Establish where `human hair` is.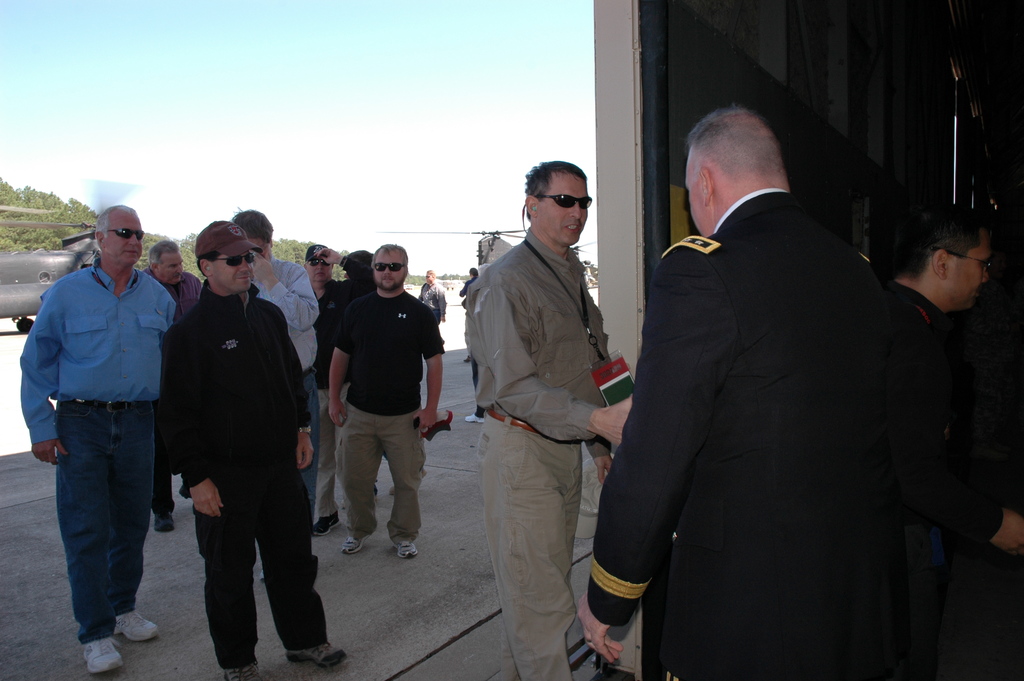
Established at 468 267 481 279.
